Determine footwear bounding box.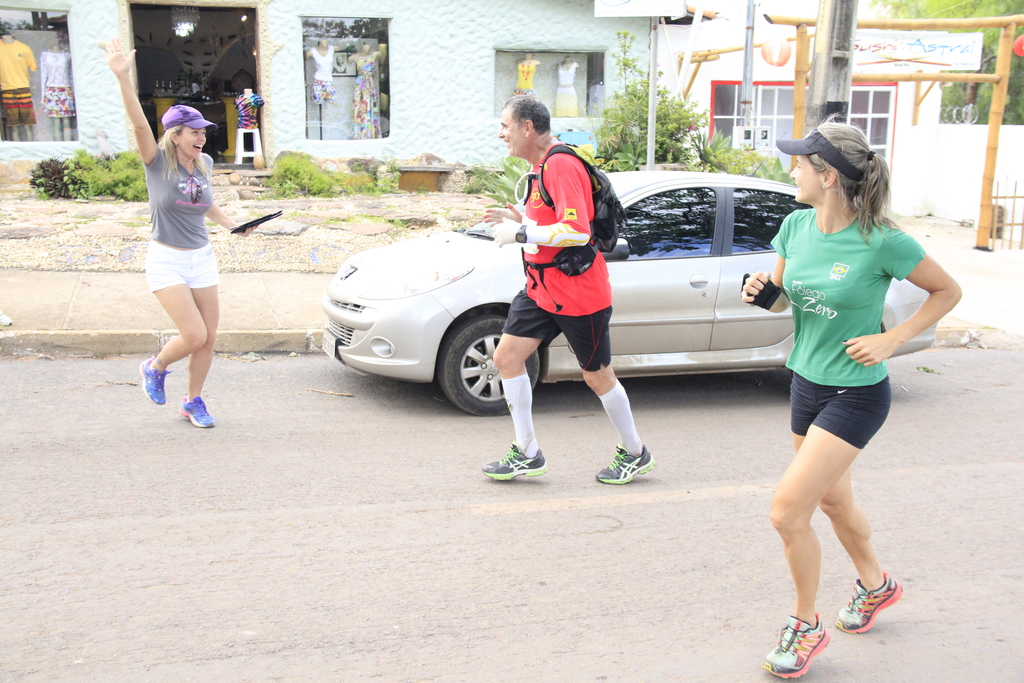
Determined: crop(140, 361, 179, 410).
